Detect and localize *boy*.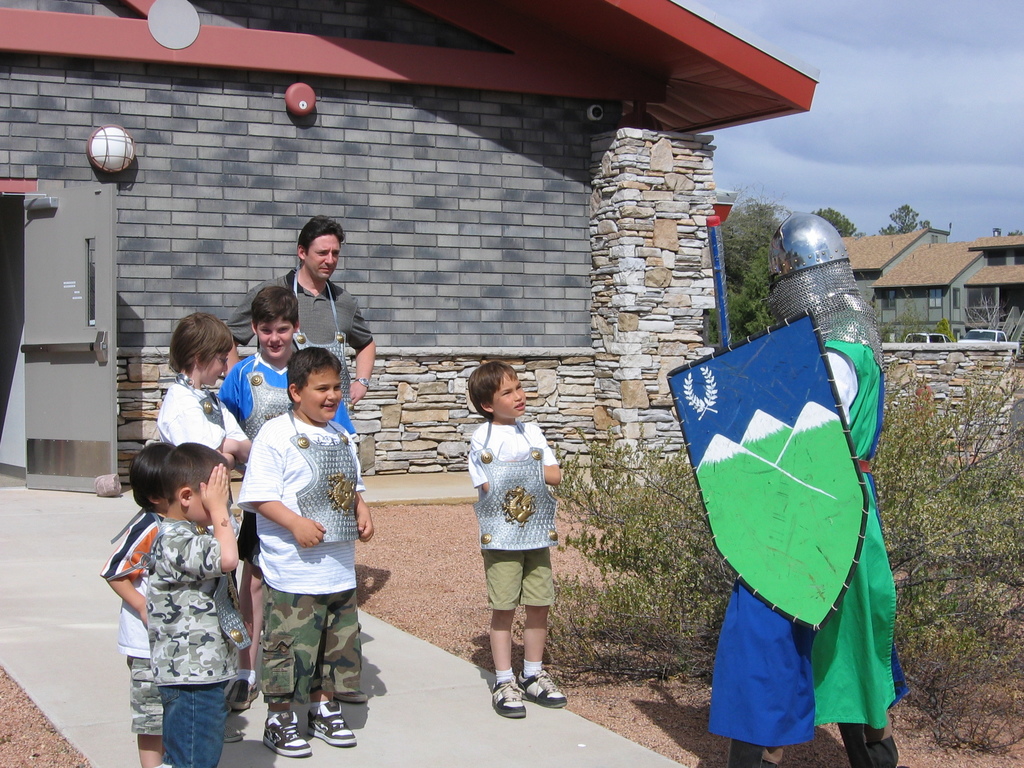
Localized at x1=237, y1=346, x2=369, y2=759.
